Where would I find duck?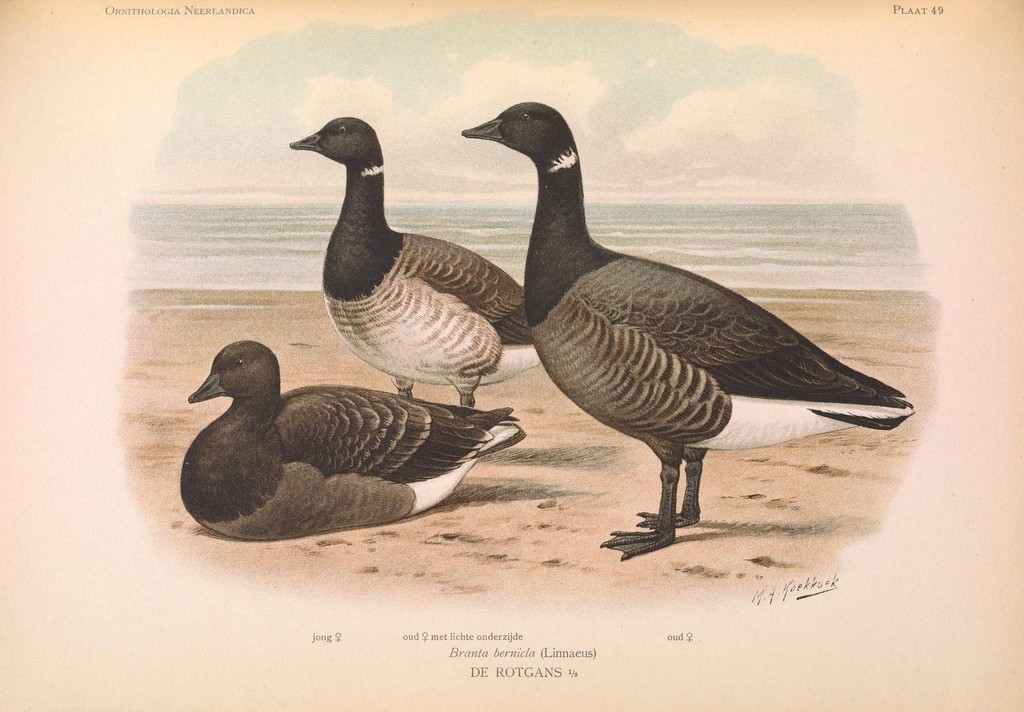
At 179 324 559 540.
